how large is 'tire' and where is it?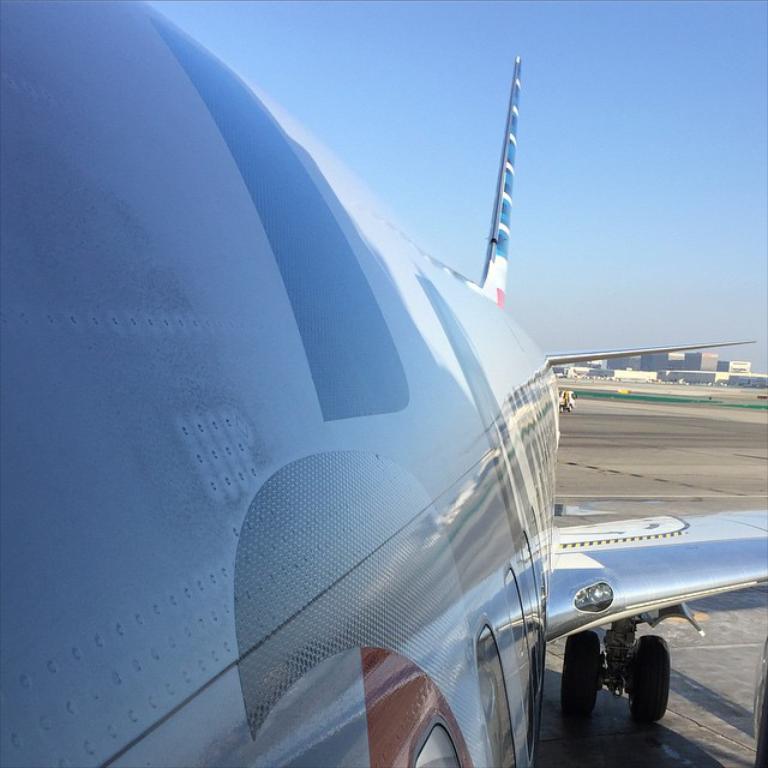
Bounding box: [618, 637, 688, 736].
